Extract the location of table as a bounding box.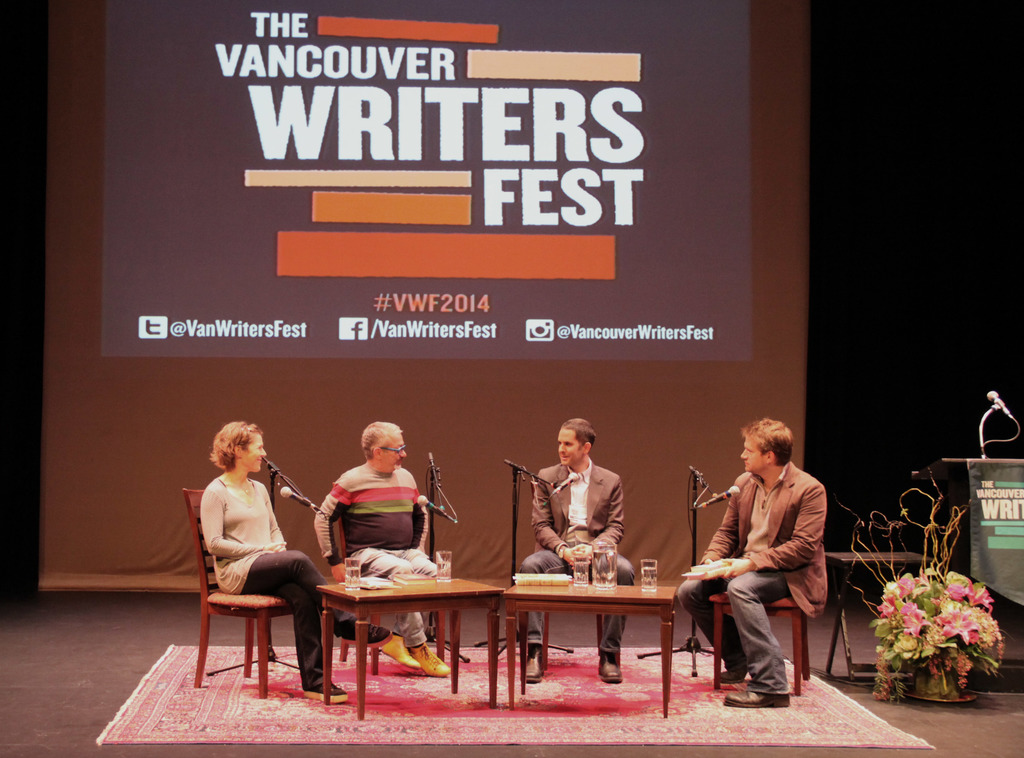
region(304, 561, 510, 729).
